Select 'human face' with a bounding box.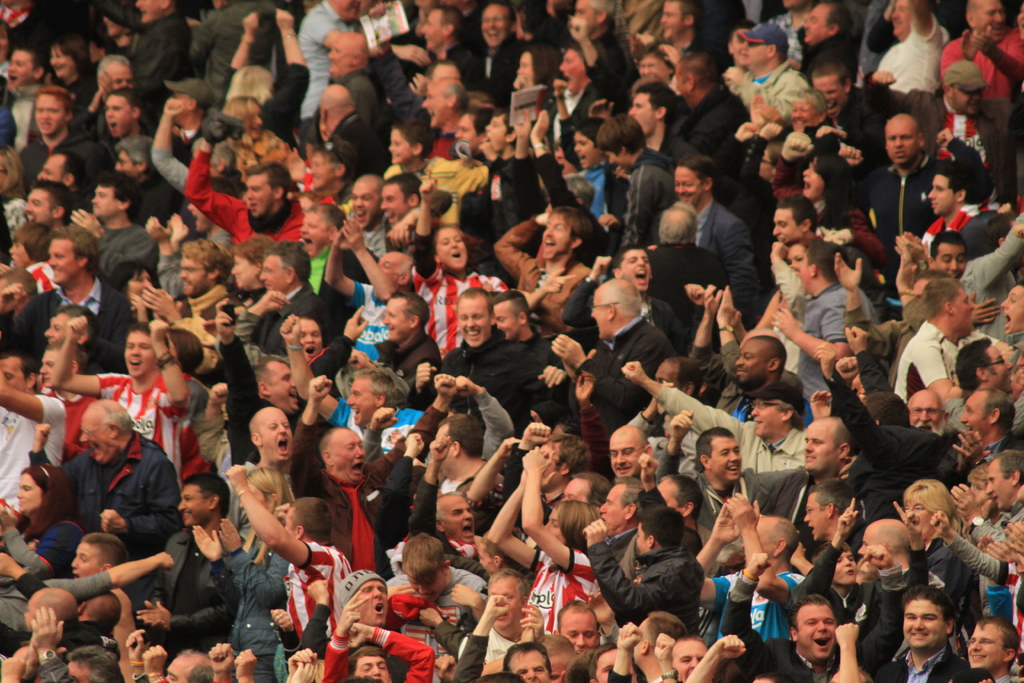
356:579:388:627.
